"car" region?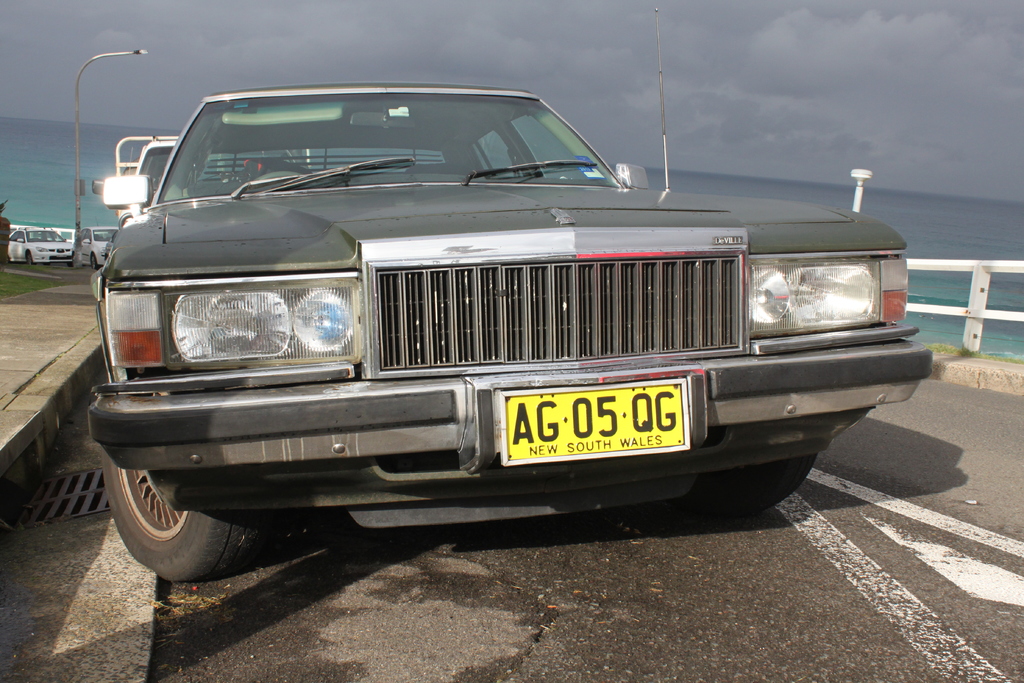
73,224,118,267
